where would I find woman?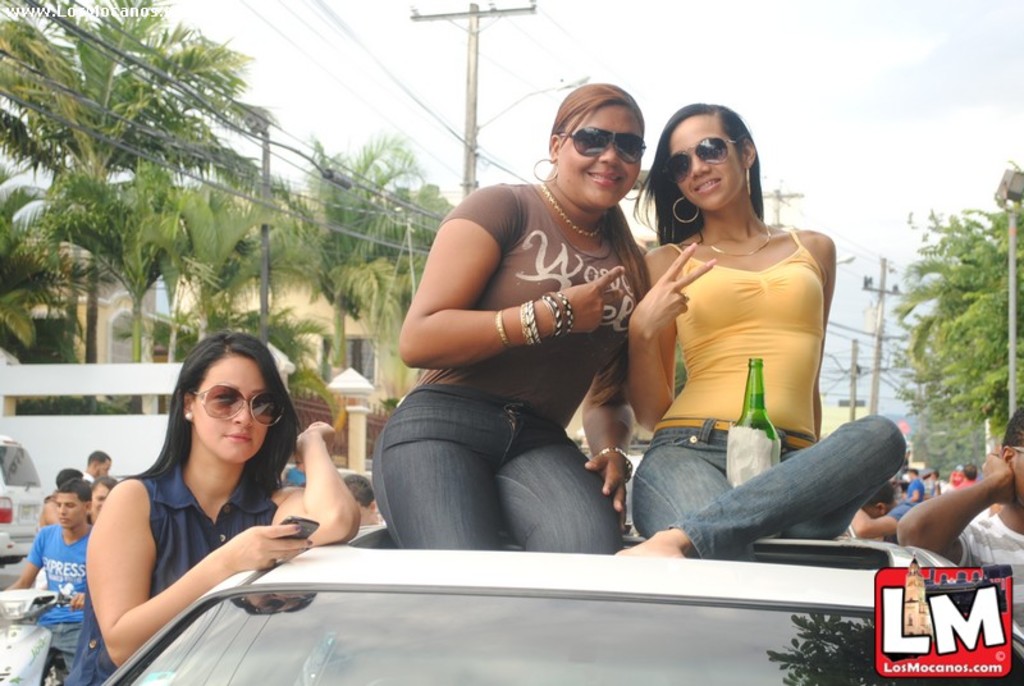
At [x1=603, y1=102, x2=909, y2=585].
